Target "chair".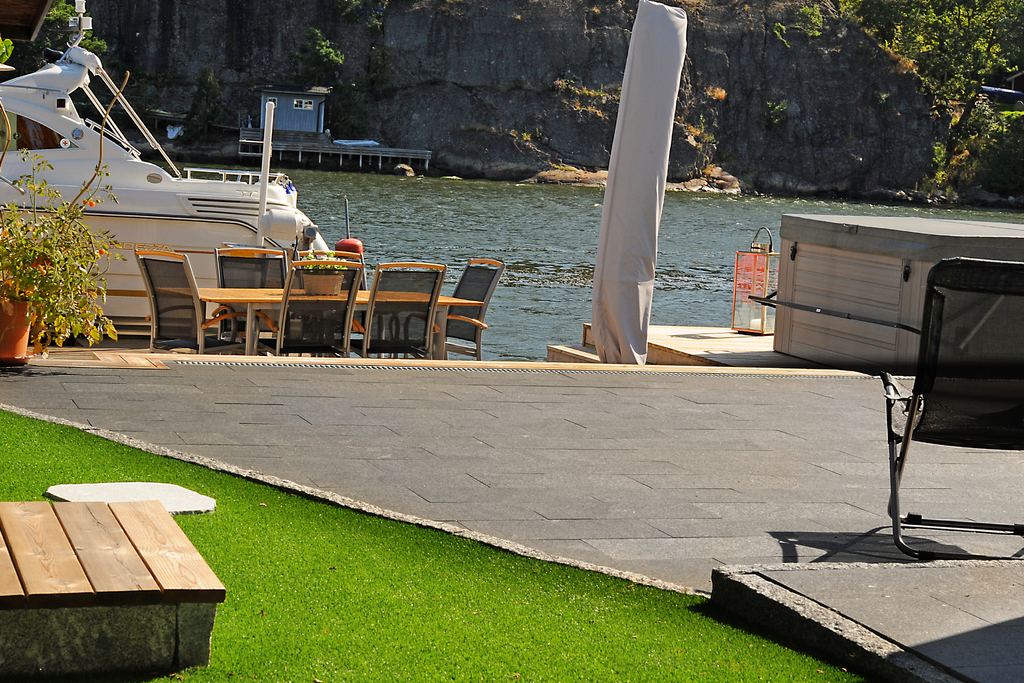
Target region: (left=298, top=251, right=367, bottom=357).
